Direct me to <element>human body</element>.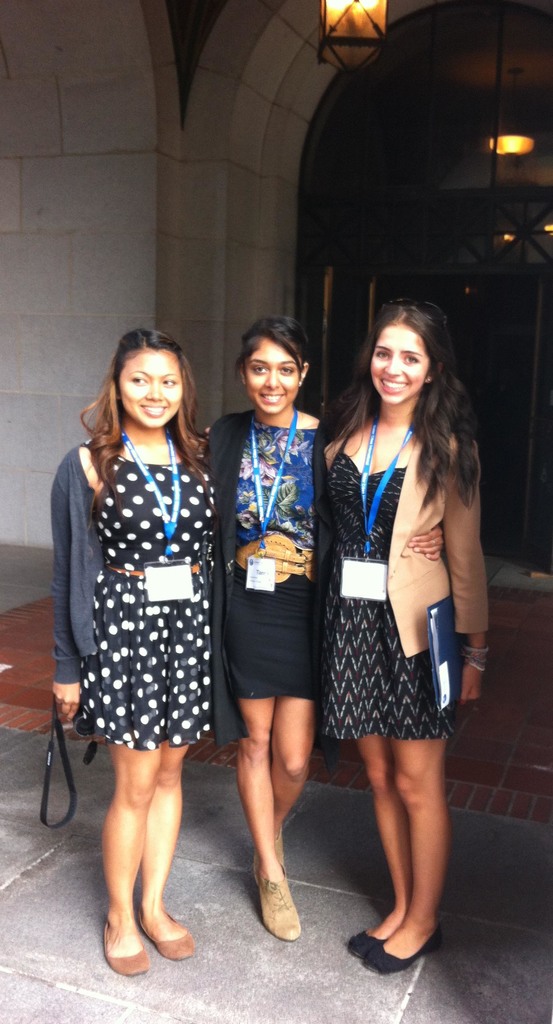
Direction: [203,404,446,939].
